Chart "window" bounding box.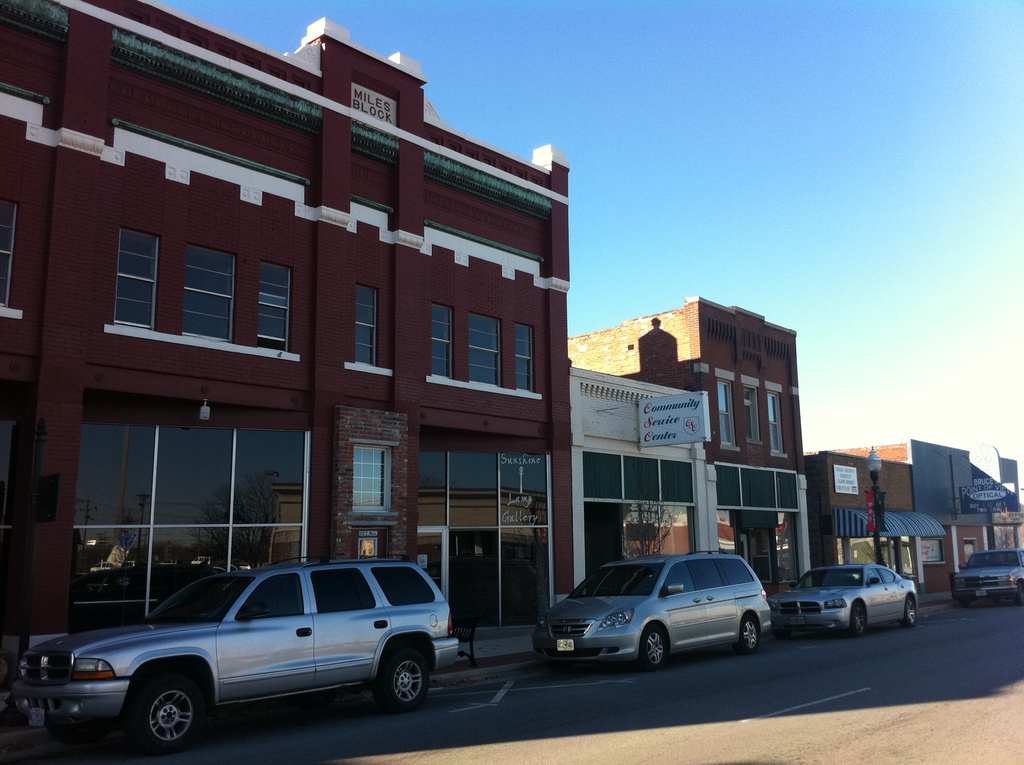
Charted: {"left": 467, "top": 314, "right": 499, "bottom": 385}.
